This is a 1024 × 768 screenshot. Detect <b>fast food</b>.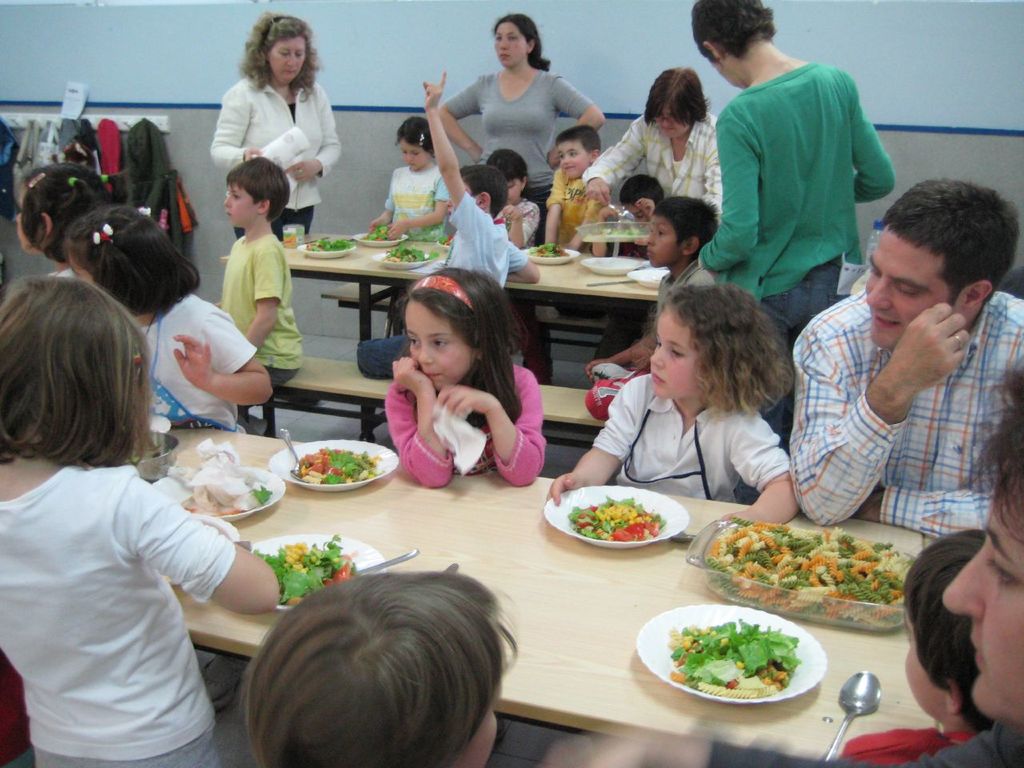
box(385, 234, 423, 264).
